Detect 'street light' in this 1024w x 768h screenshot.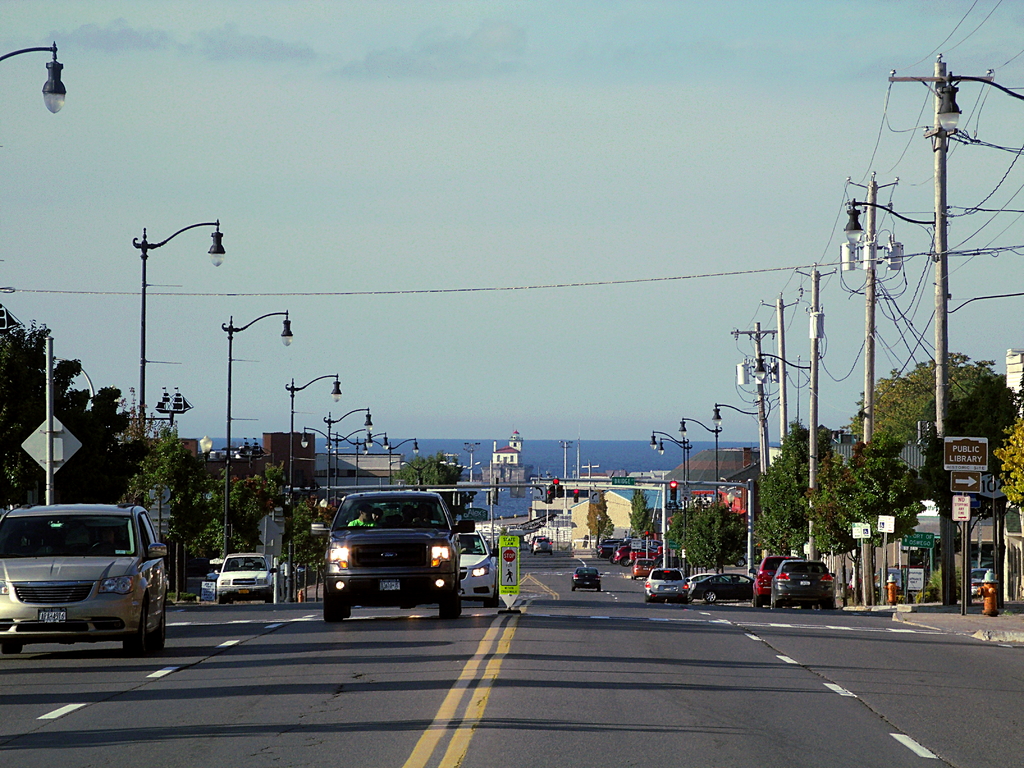
Detection: 388 456 450 488.
